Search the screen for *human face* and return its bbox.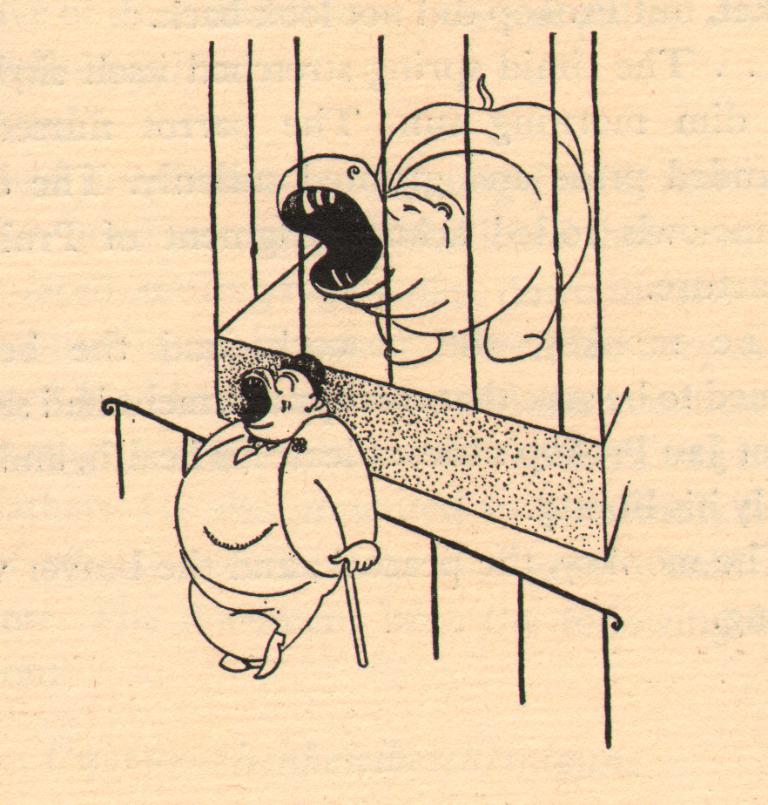
Found: Rect(240, 365, 310, 442).
